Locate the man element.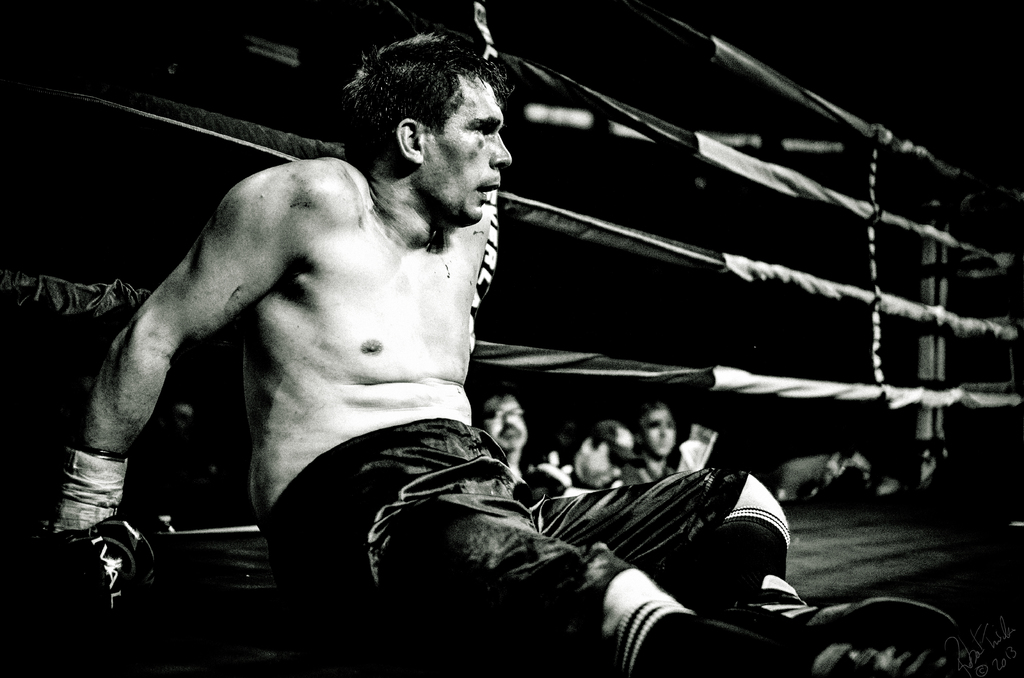
Element bbox: <bbox>563, 419, 636, 491</bbox>.
